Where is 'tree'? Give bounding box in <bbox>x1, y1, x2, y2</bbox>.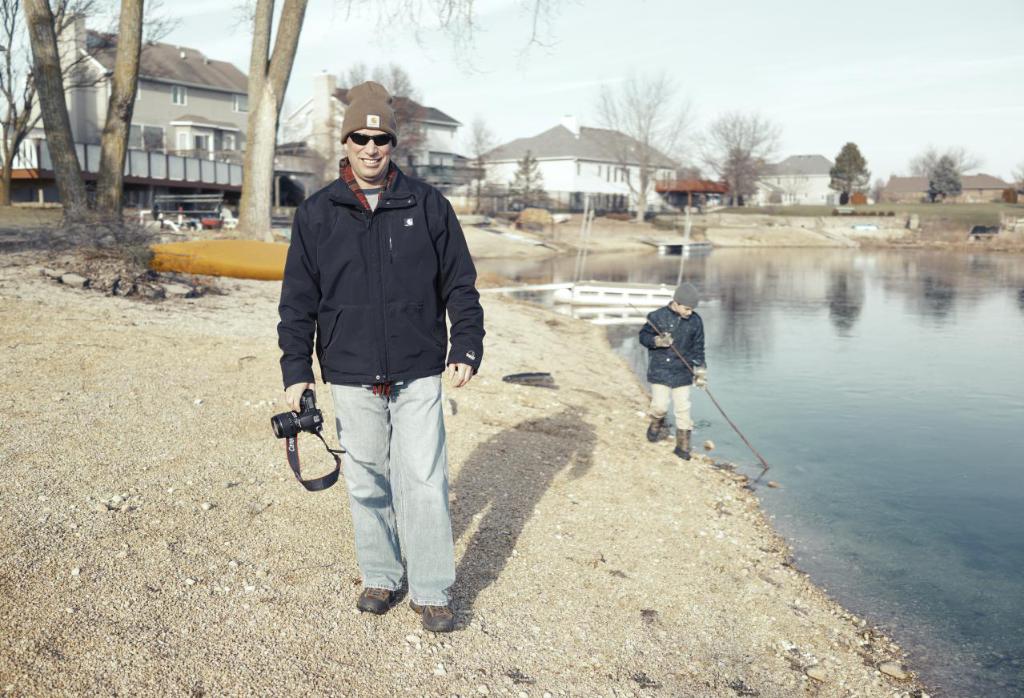
<bbox>820, 129, 873, 204</bbox>.
